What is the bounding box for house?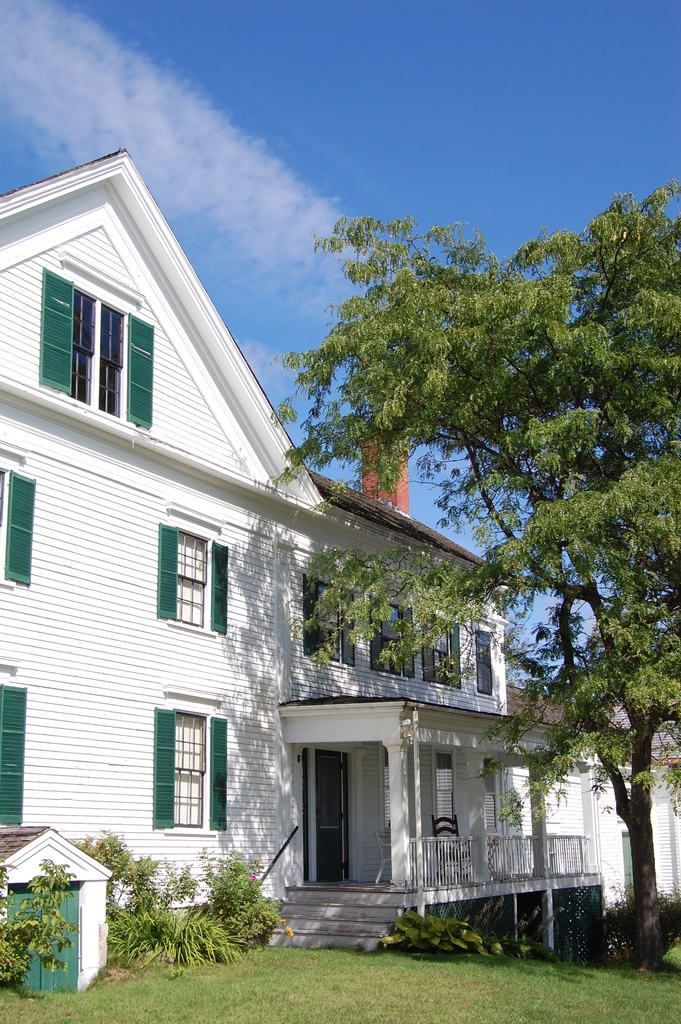
<box>0,145,336,929</box>.
